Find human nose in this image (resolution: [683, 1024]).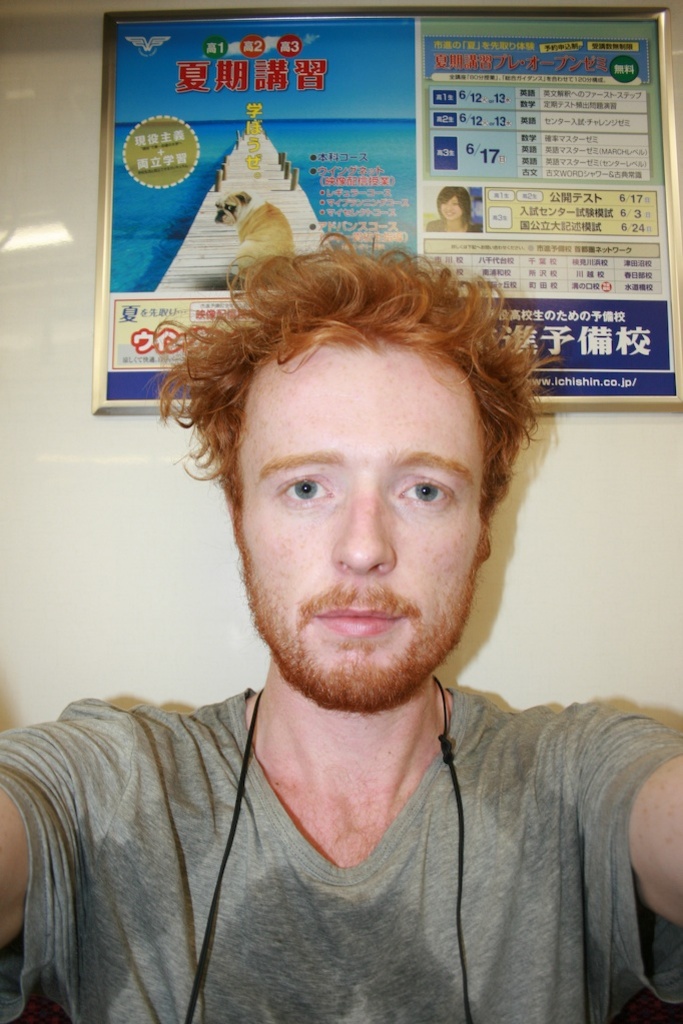
328,490,399,578.
